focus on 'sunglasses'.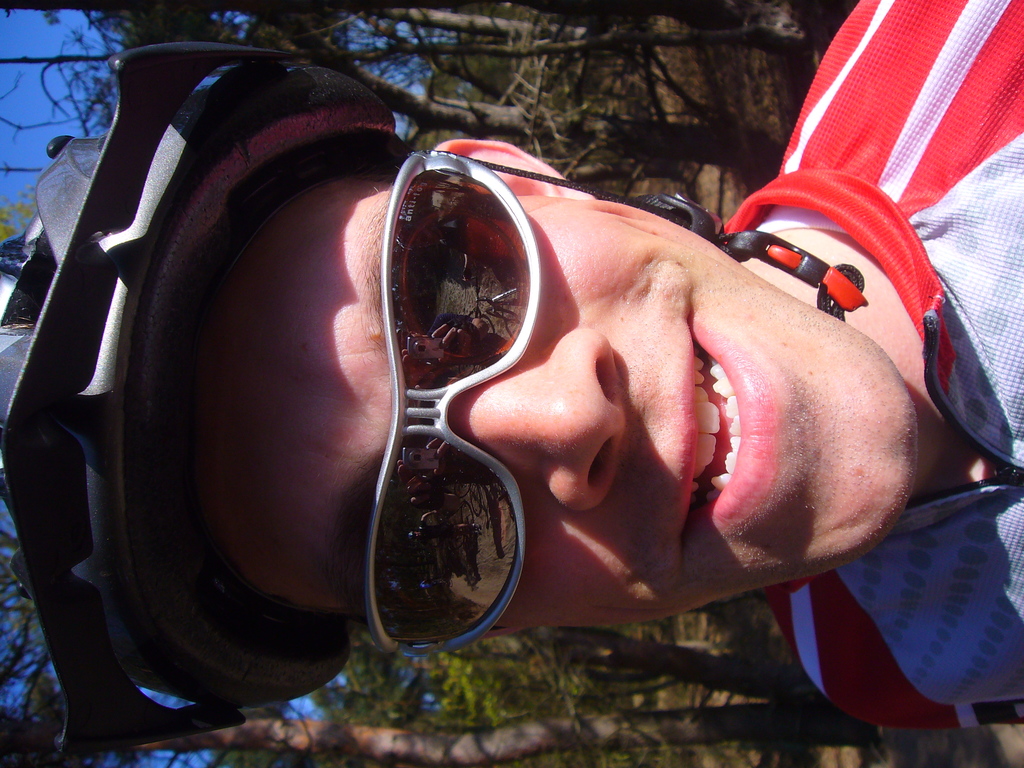
Focused at l=367, t=150, r=543, b=672.
